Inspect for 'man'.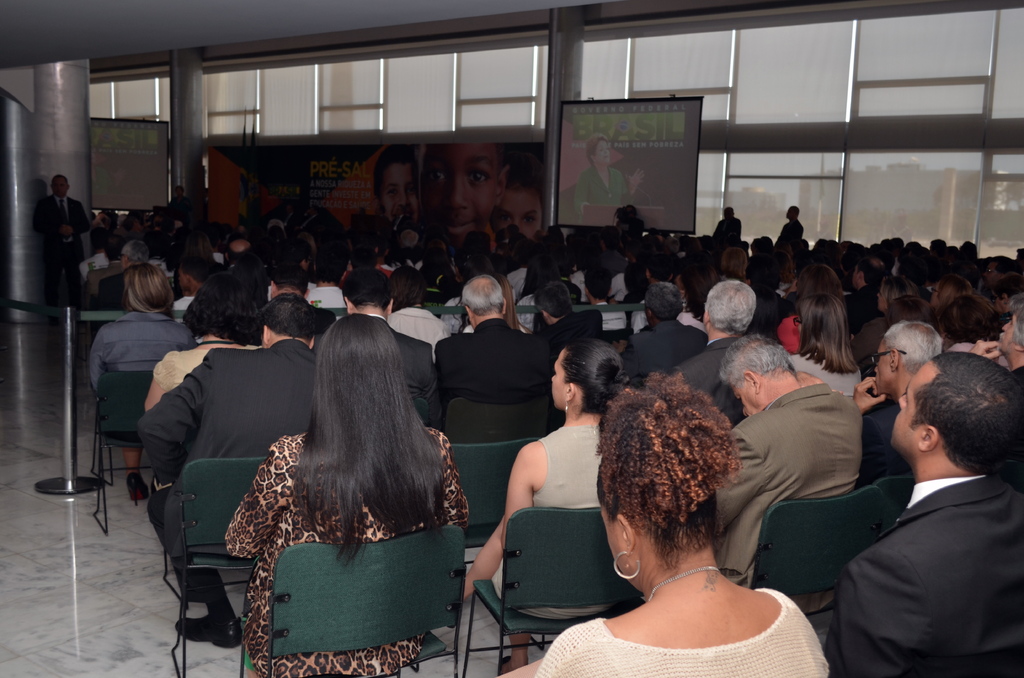
Inspection: 95:240:152:318.
